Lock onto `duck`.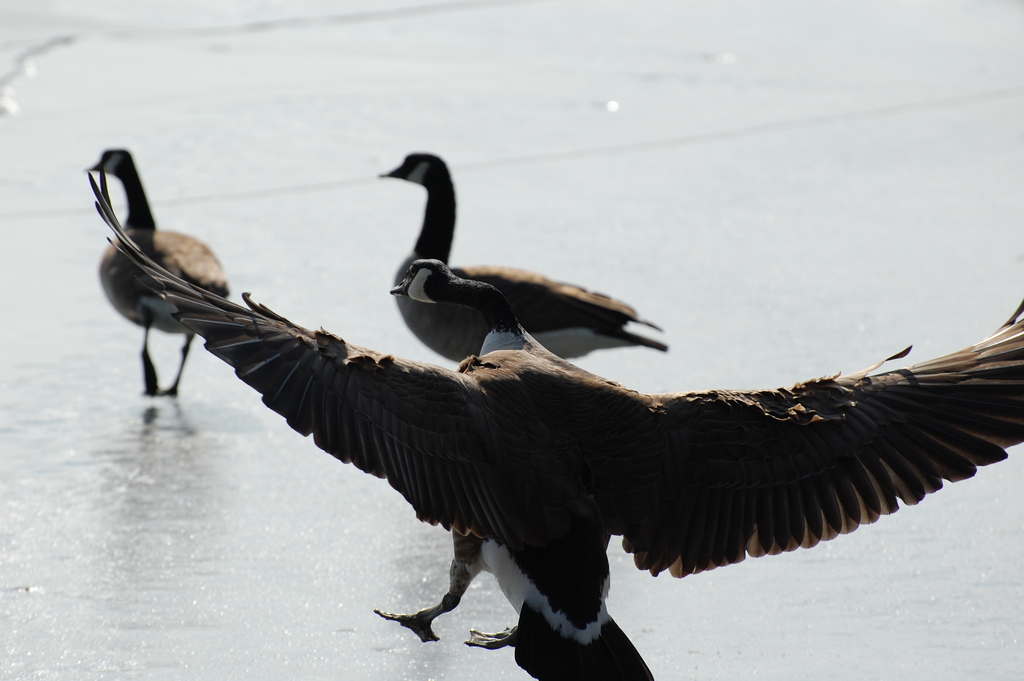
Locked: 83:149:231:397.
